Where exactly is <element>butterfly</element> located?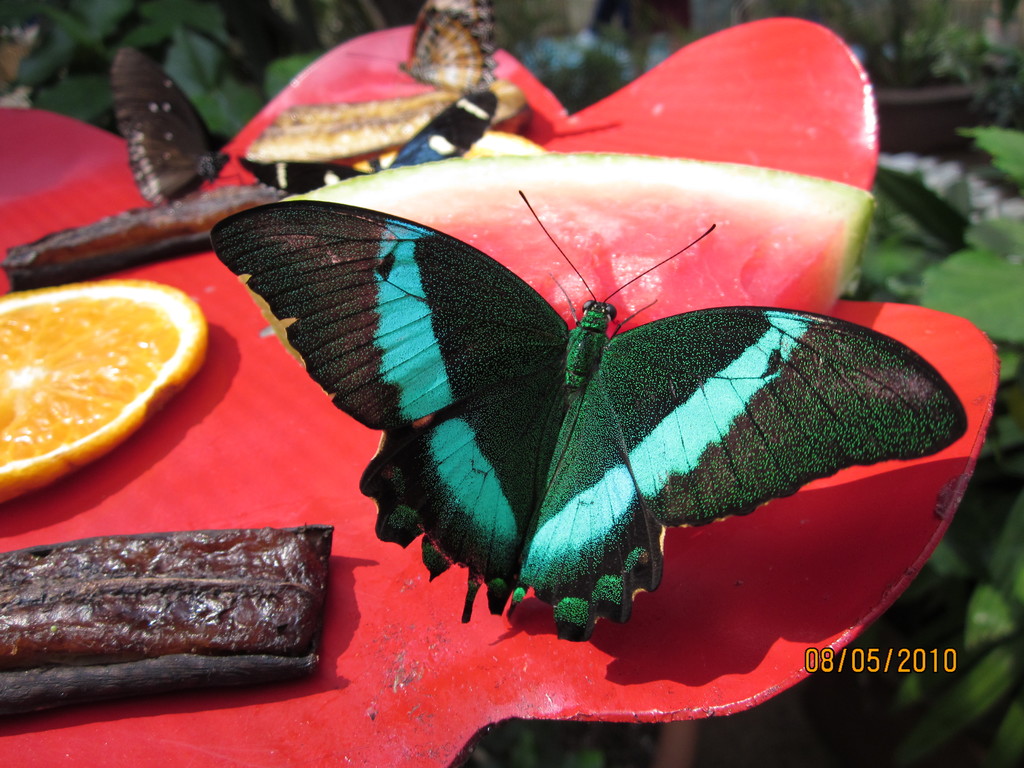
Its bounding box is bbox=(393, 0, 494, 95).
